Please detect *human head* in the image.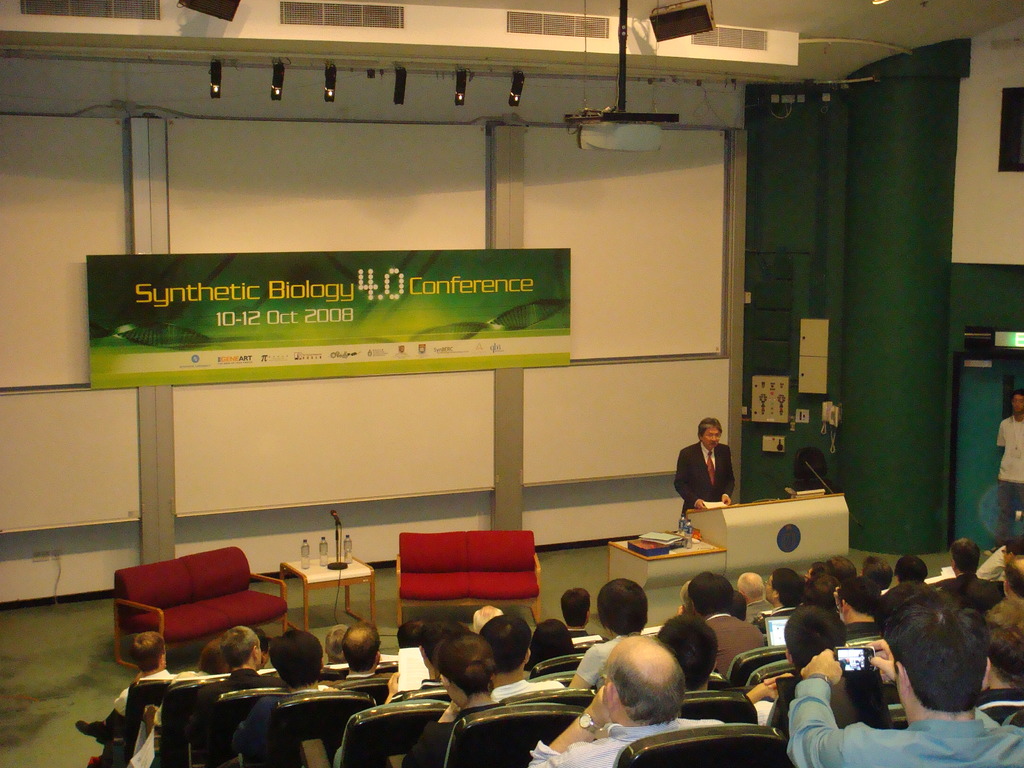
x1=525 y1=619 x2=573 y2=669.
